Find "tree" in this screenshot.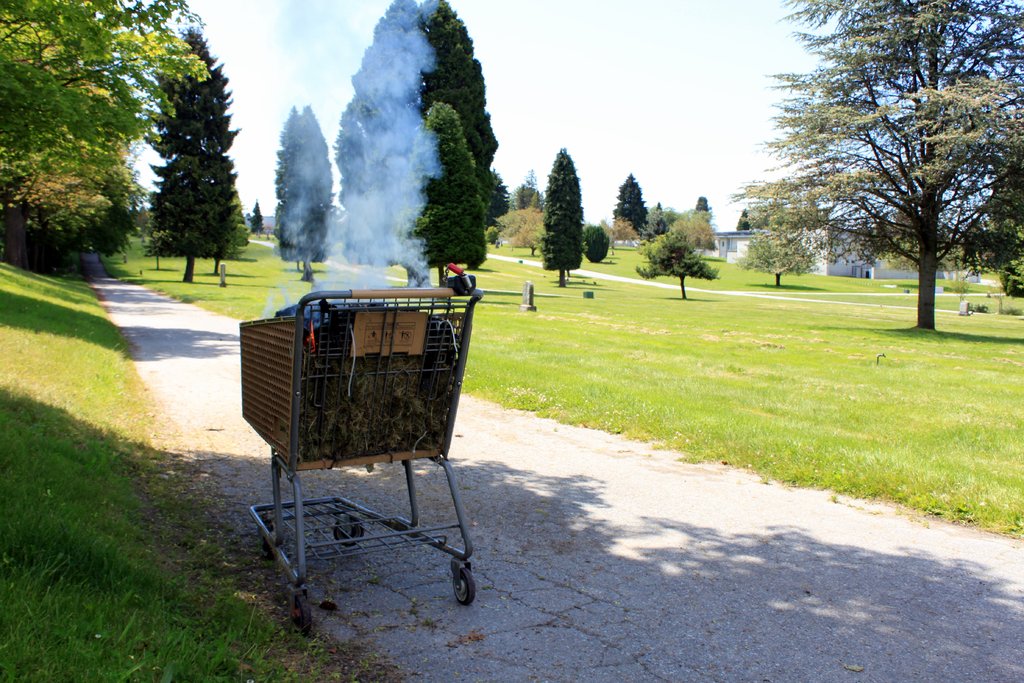
The bounding box for "tree" is crop(538, 147, 589, 295).
